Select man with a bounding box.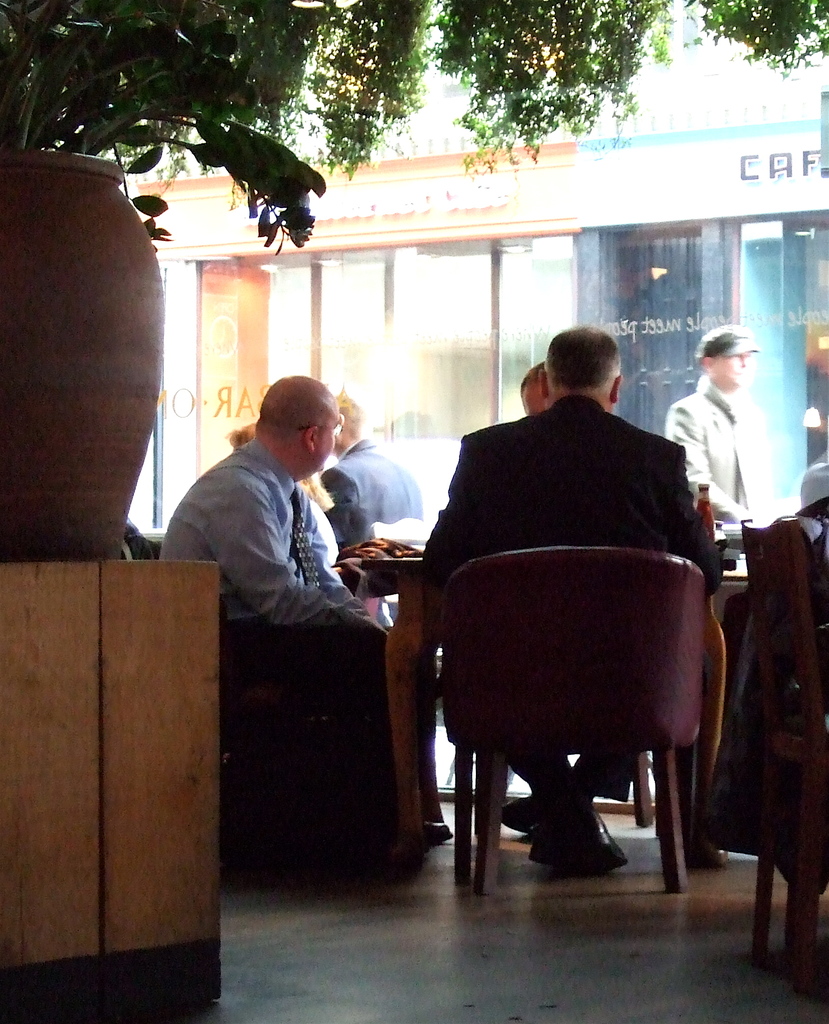
rect(676, 319, 793, 549).
